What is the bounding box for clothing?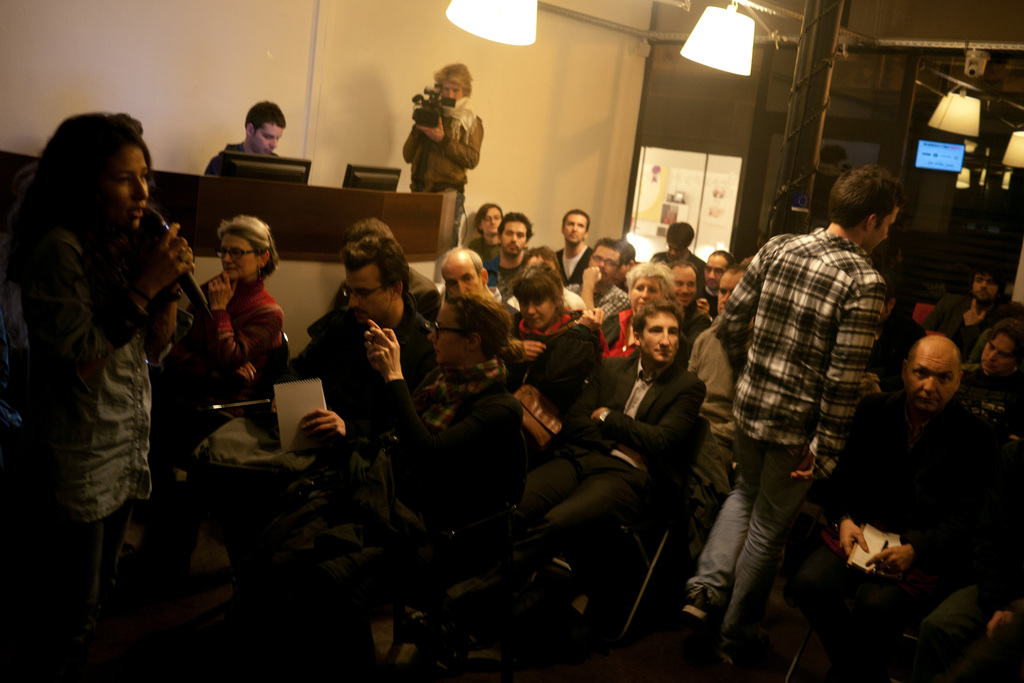
(684,231,885,654).
